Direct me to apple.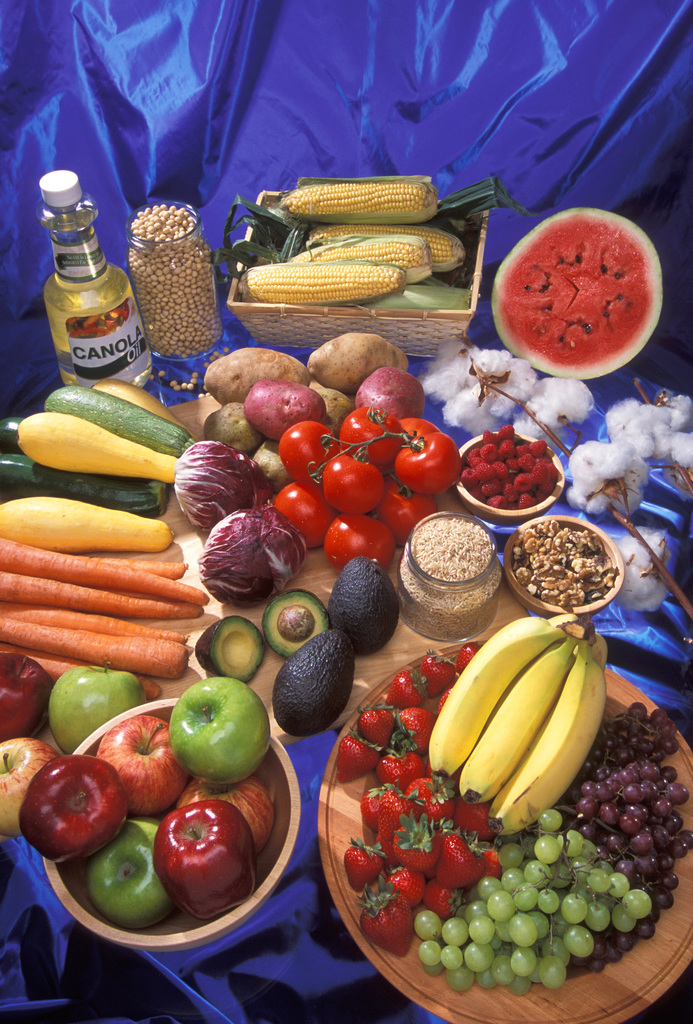
Direction: pyautogui.locateOnScreen(151, 802, 256, 917).
